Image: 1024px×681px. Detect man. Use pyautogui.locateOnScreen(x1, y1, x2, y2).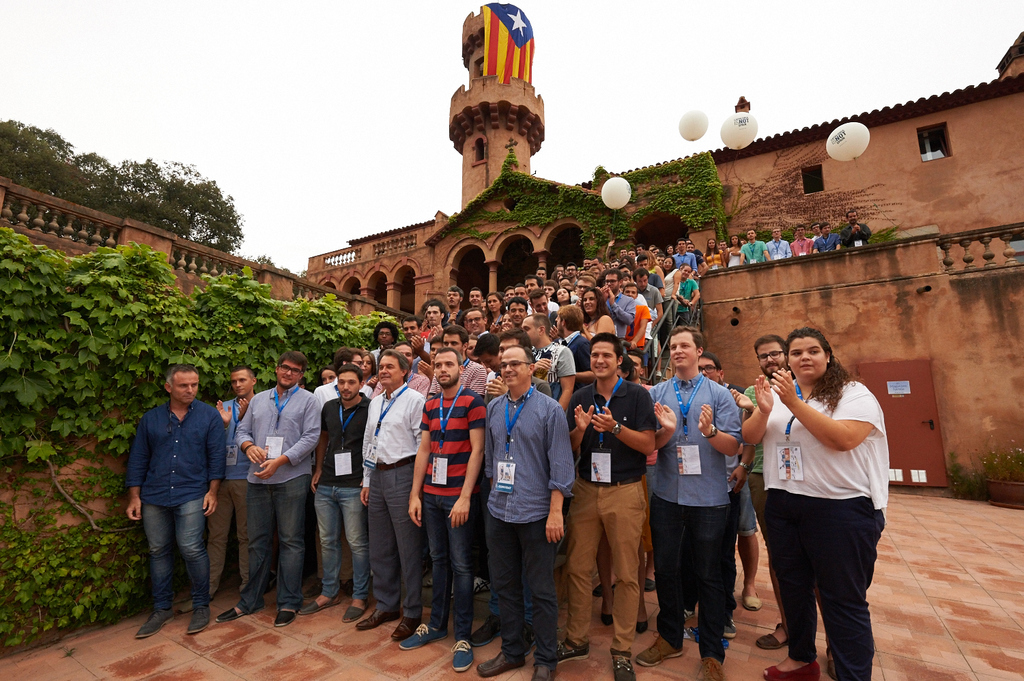
pyautogui.locateOnScreen(522, 272, 554, 315).
